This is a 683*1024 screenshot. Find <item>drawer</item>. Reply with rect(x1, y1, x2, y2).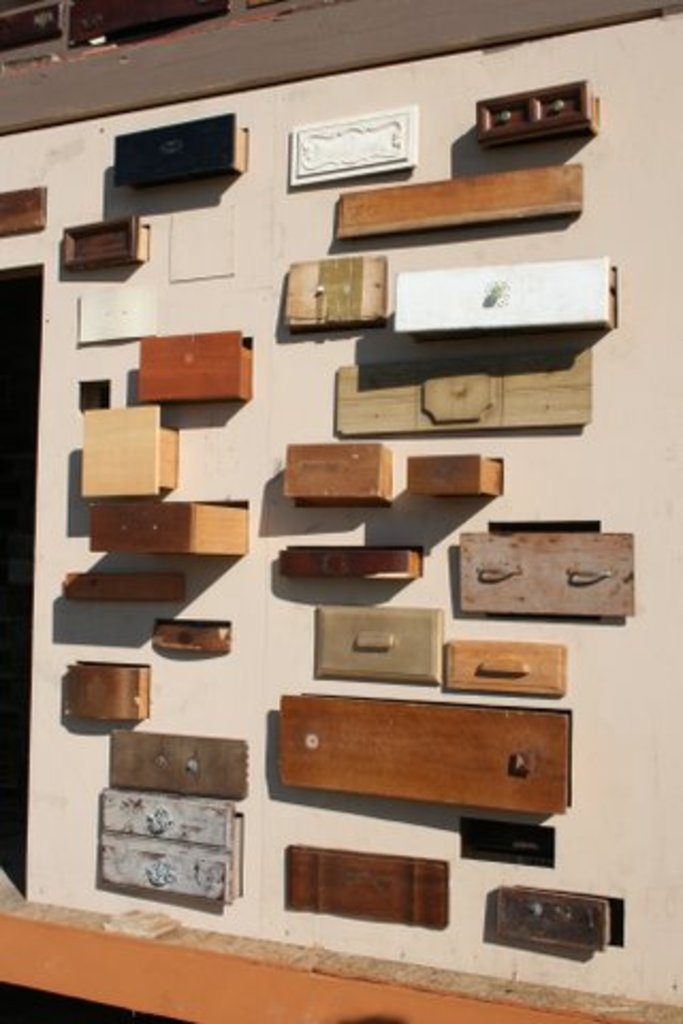
rect(459, 817, 553, 870).
